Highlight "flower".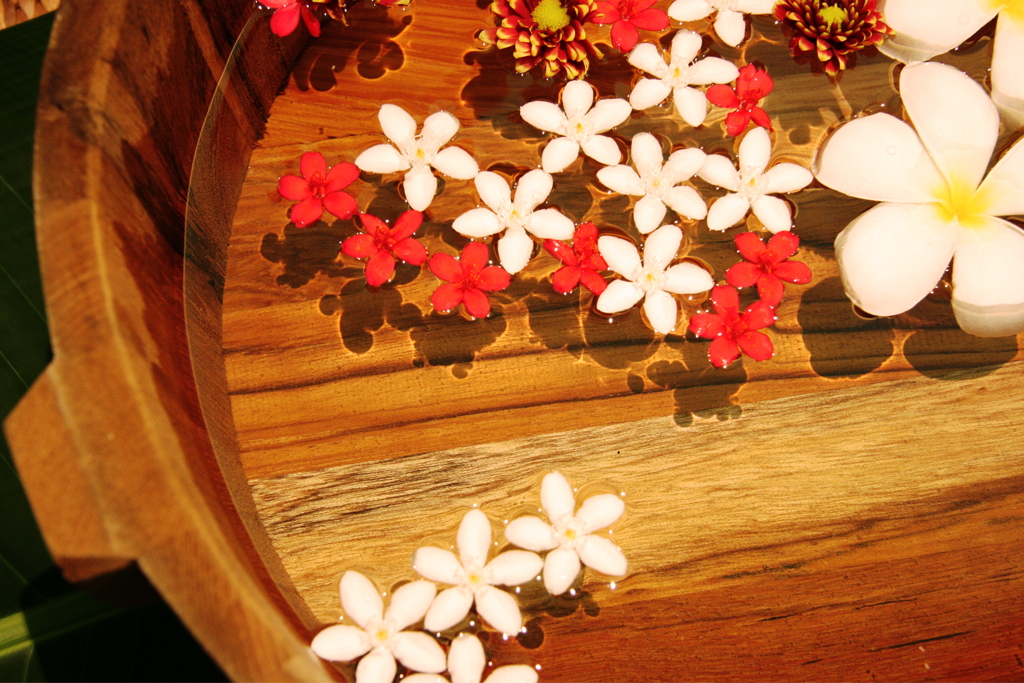
Highlighted region: l=700, t=119, r=812, b=232.
